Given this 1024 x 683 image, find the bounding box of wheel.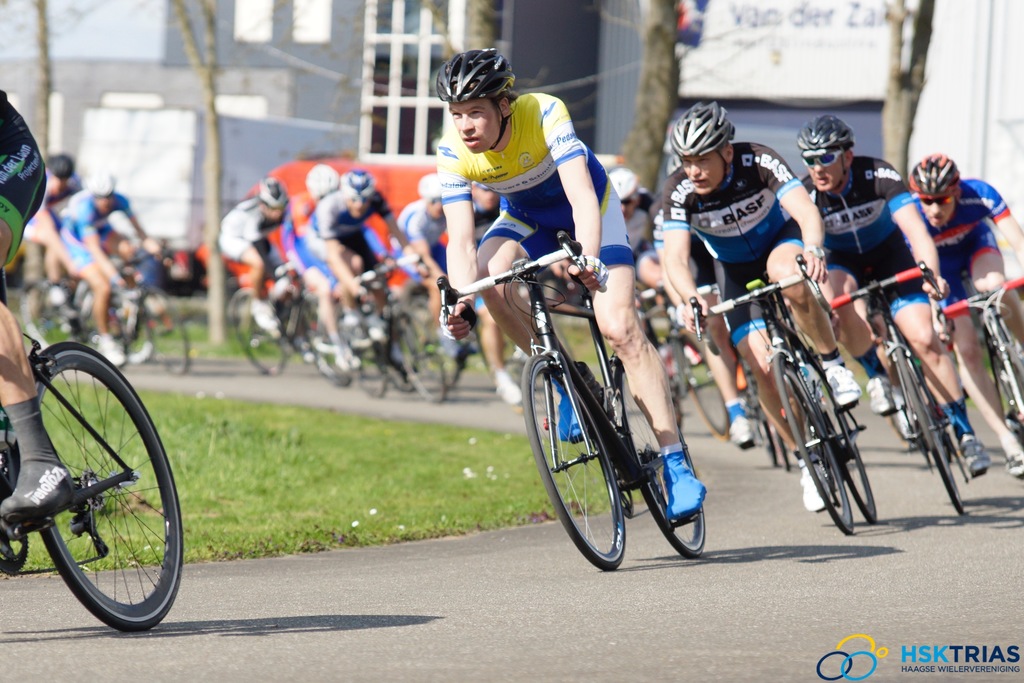
box(774, 355, 853, 536).
